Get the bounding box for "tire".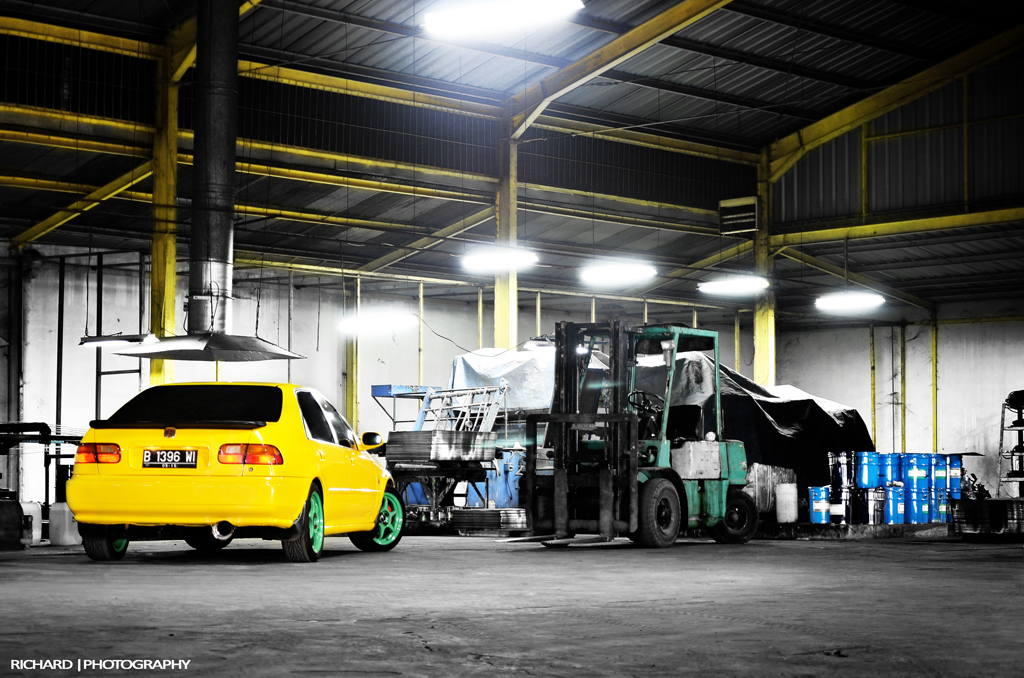
select_region(348, 486, 408, 550).
